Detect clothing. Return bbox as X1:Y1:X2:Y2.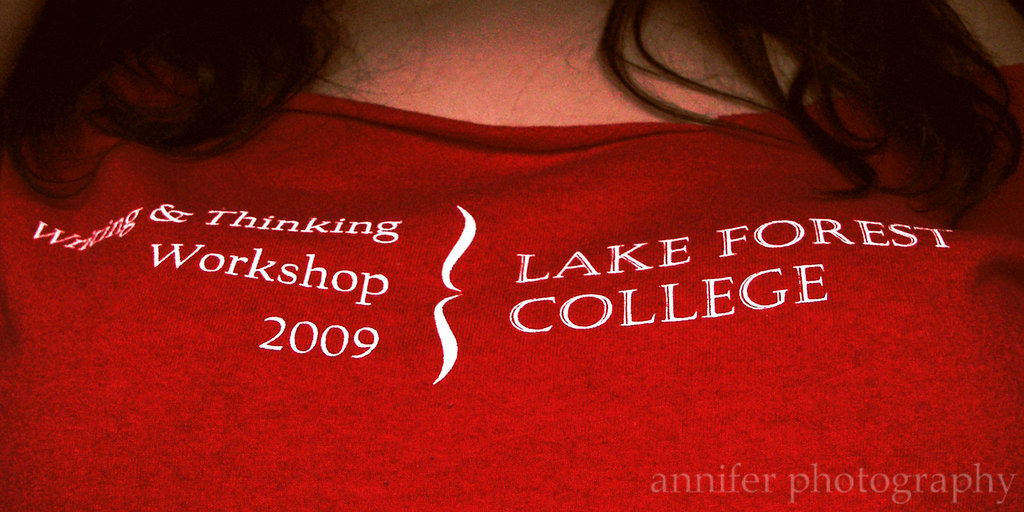
0:44:1023:470.
